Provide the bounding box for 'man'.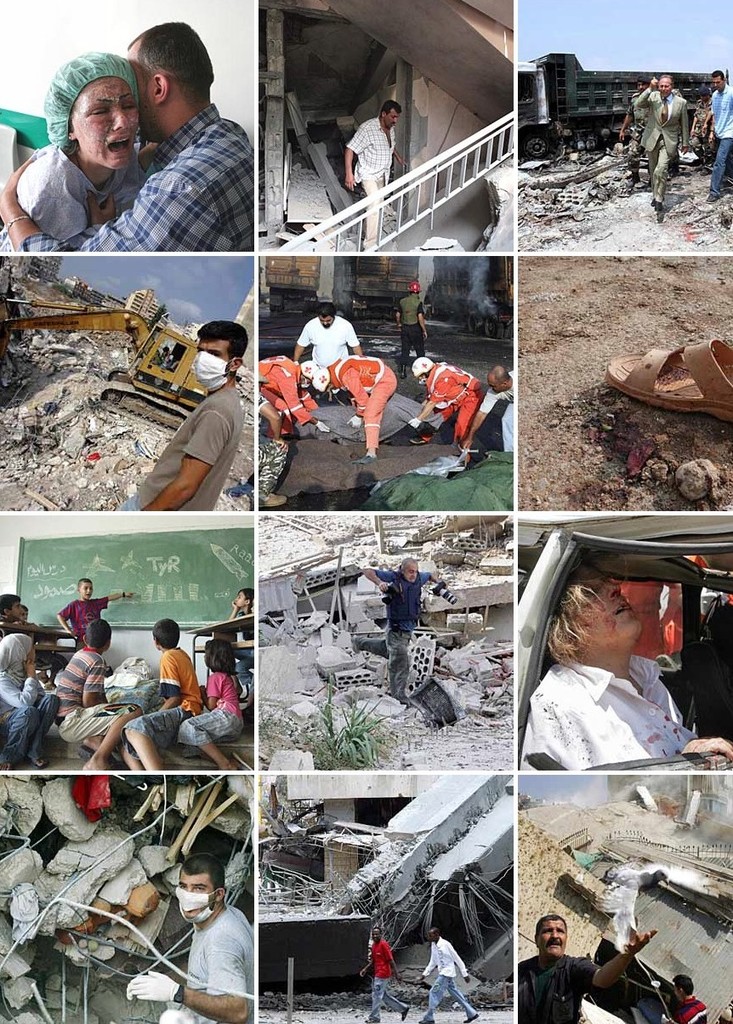
box(9, 41, 262, 263).
